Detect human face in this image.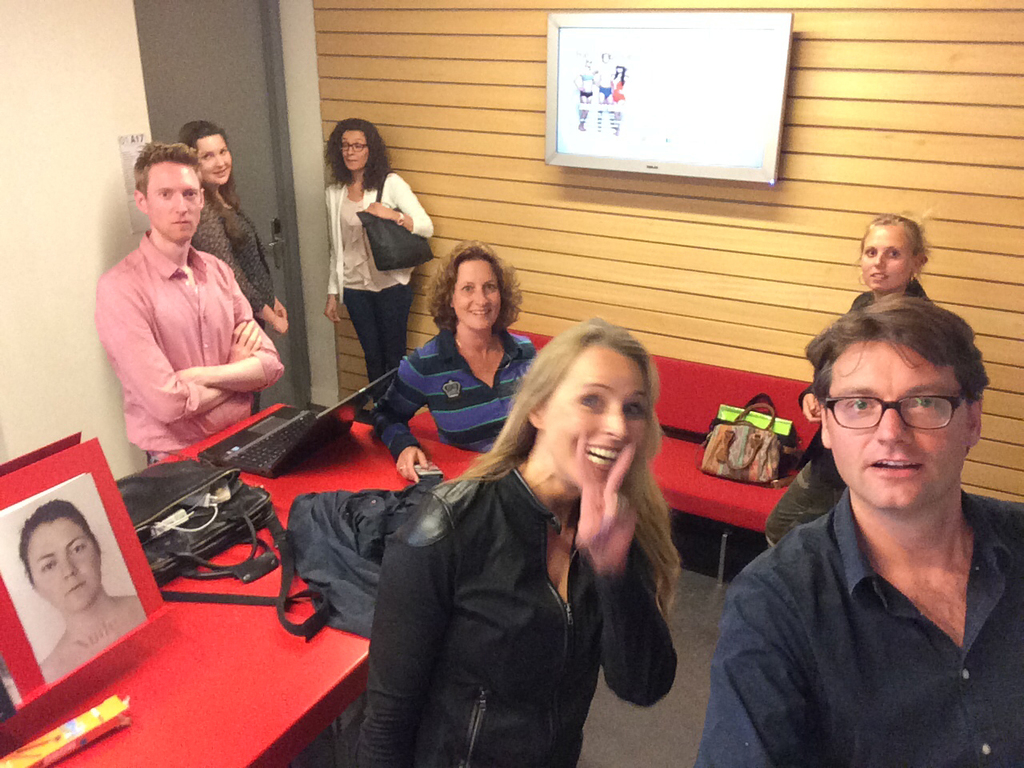
Detection: (539, 345, 650, 485).
